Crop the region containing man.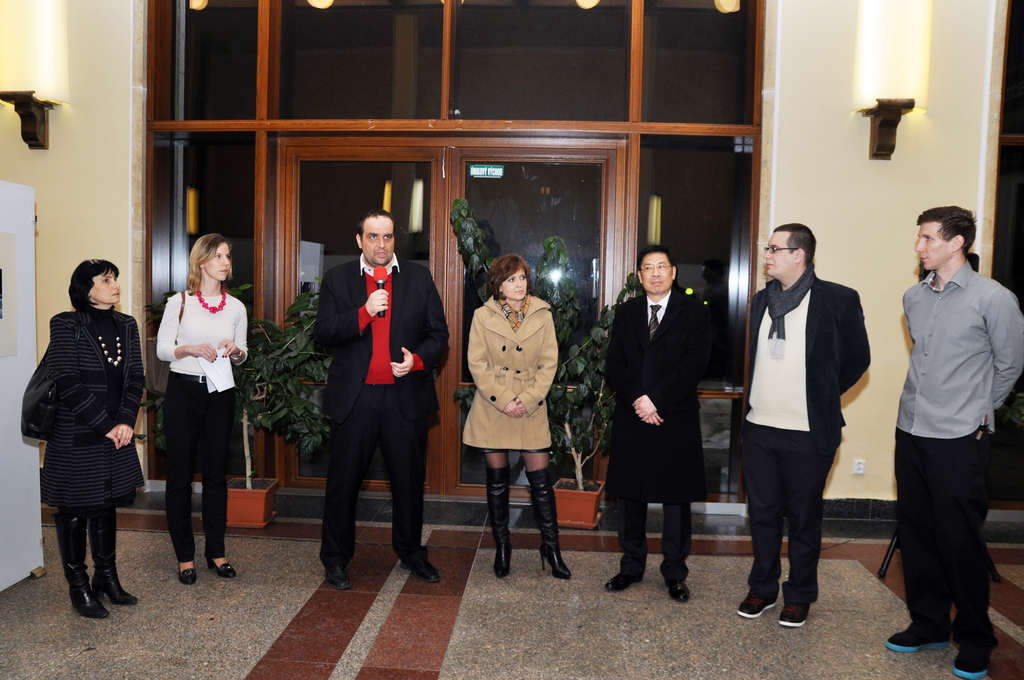
Crop region: 314 207 449 589.
